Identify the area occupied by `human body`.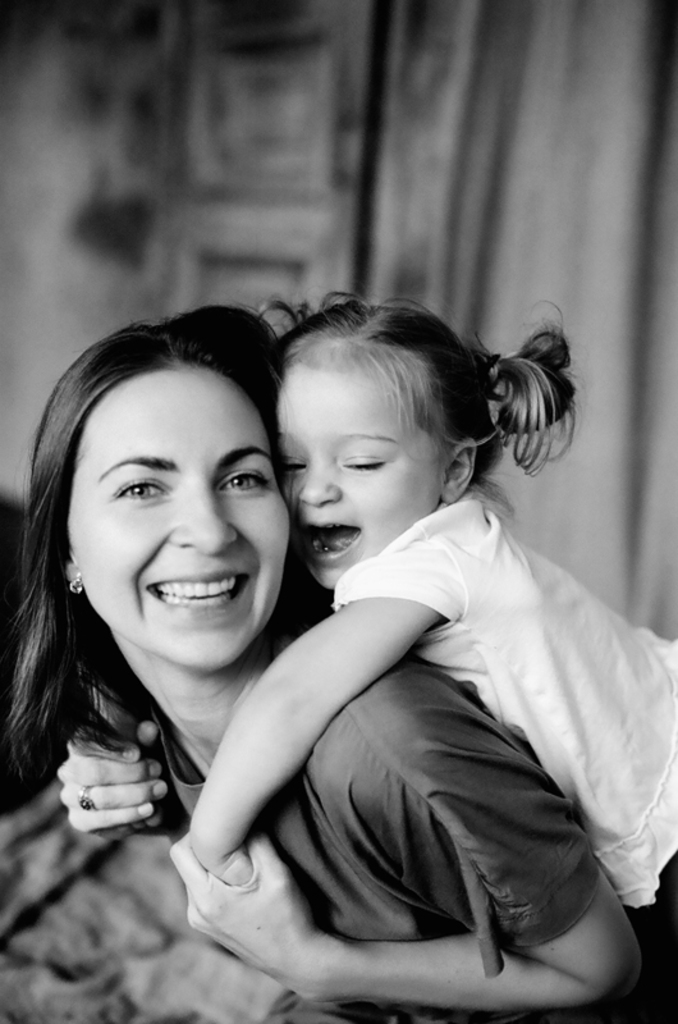
Area: crop(185, 490, 677, 984).
